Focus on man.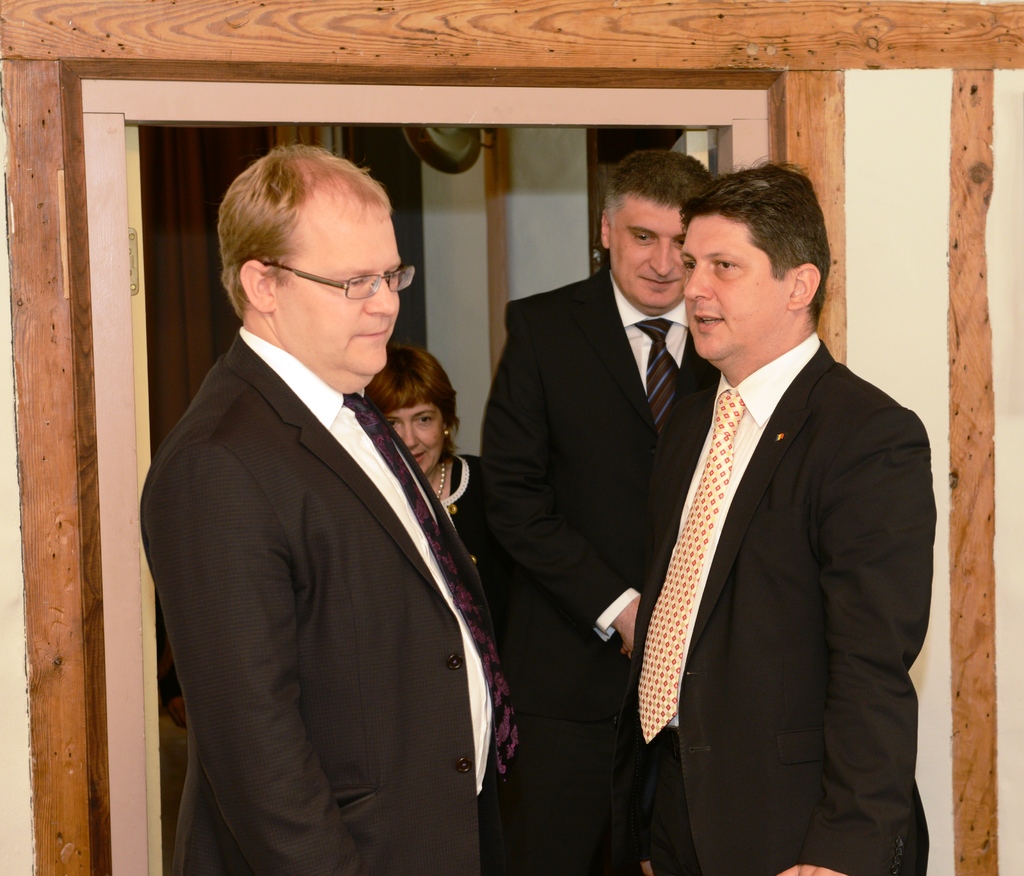
Focused at 140:142:518:874.
